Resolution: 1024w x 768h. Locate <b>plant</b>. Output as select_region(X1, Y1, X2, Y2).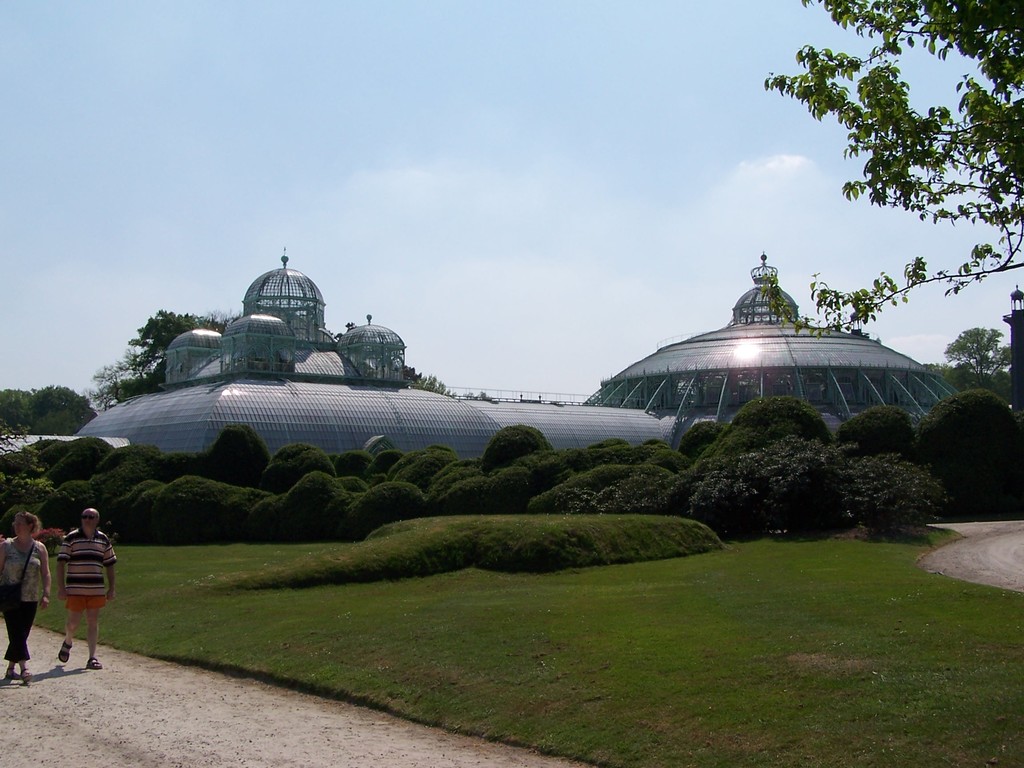
select_region(434, 471, 525, 520).
